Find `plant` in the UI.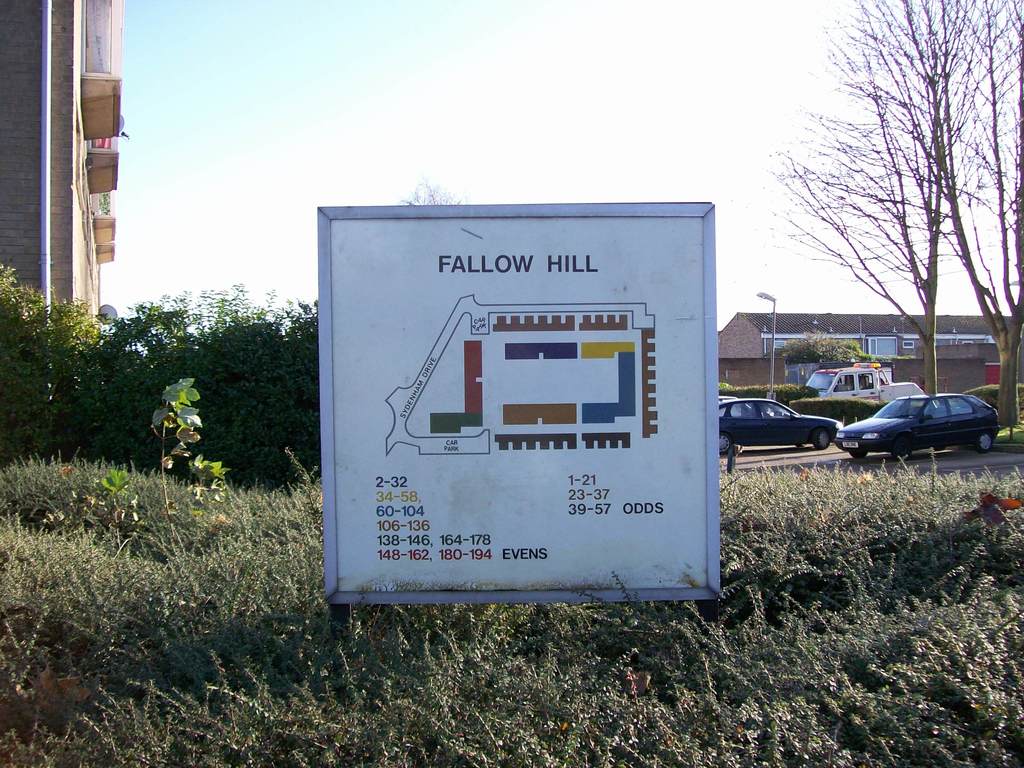
UI element at 964, 376, 1023, 415.
